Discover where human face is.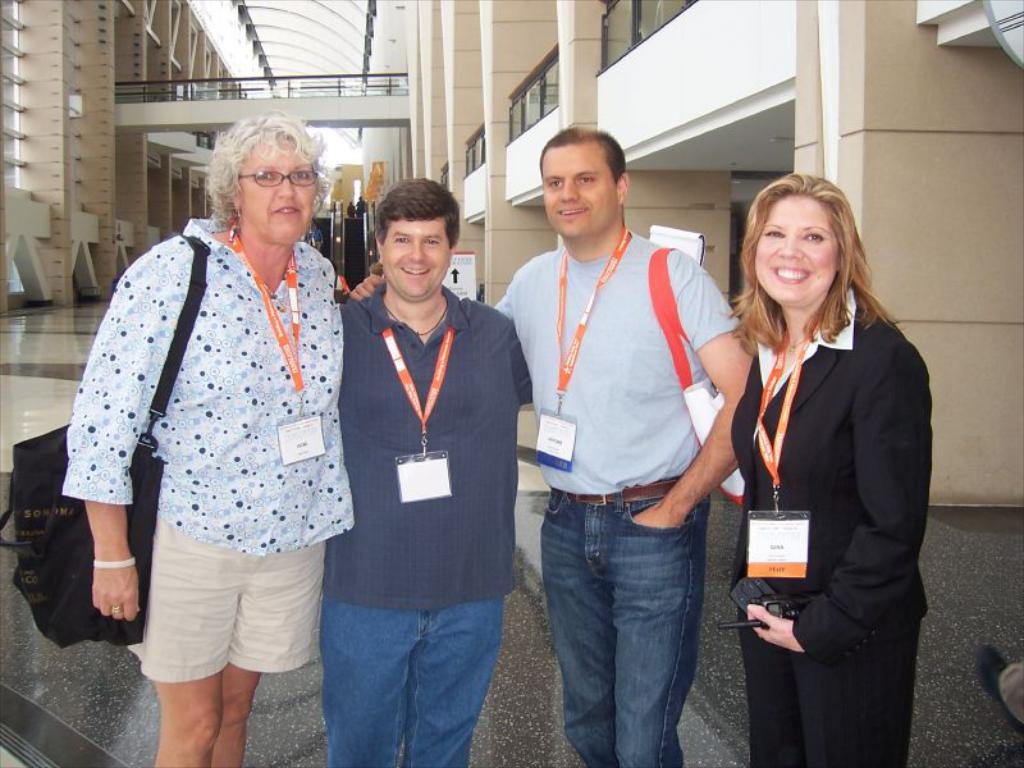
Discovered at 238 138 316 242.
